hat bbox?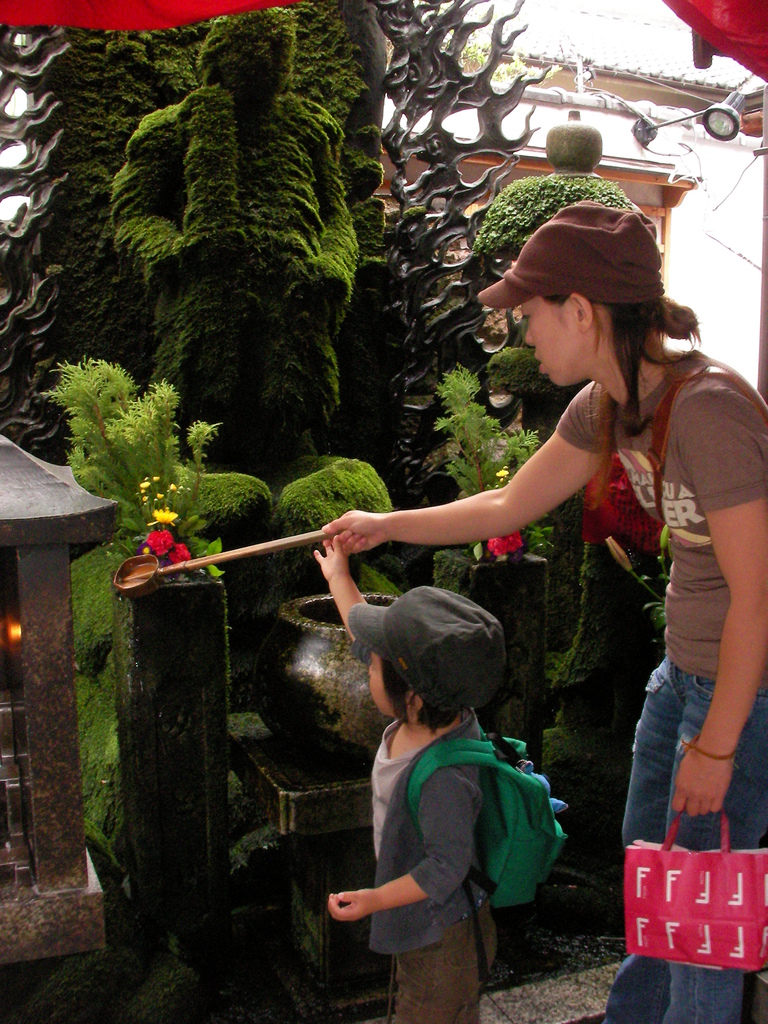
<box>338,585,511,716</box>
